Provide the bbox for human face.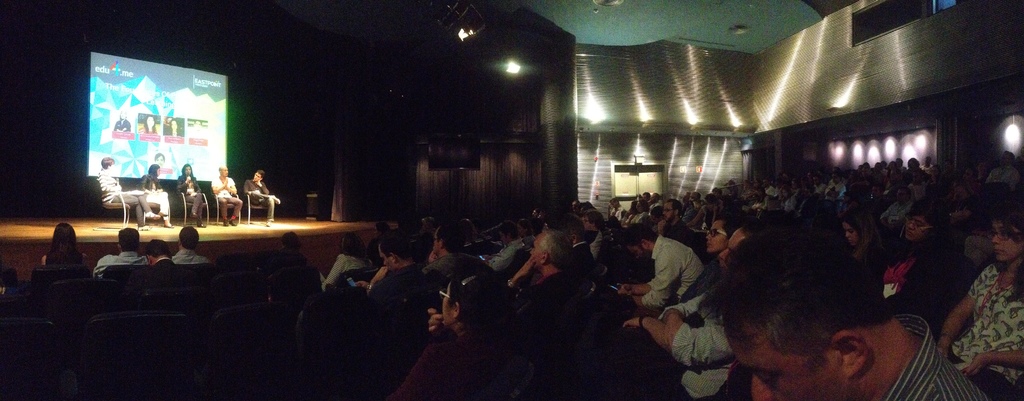
720, 226, 745, 270.
